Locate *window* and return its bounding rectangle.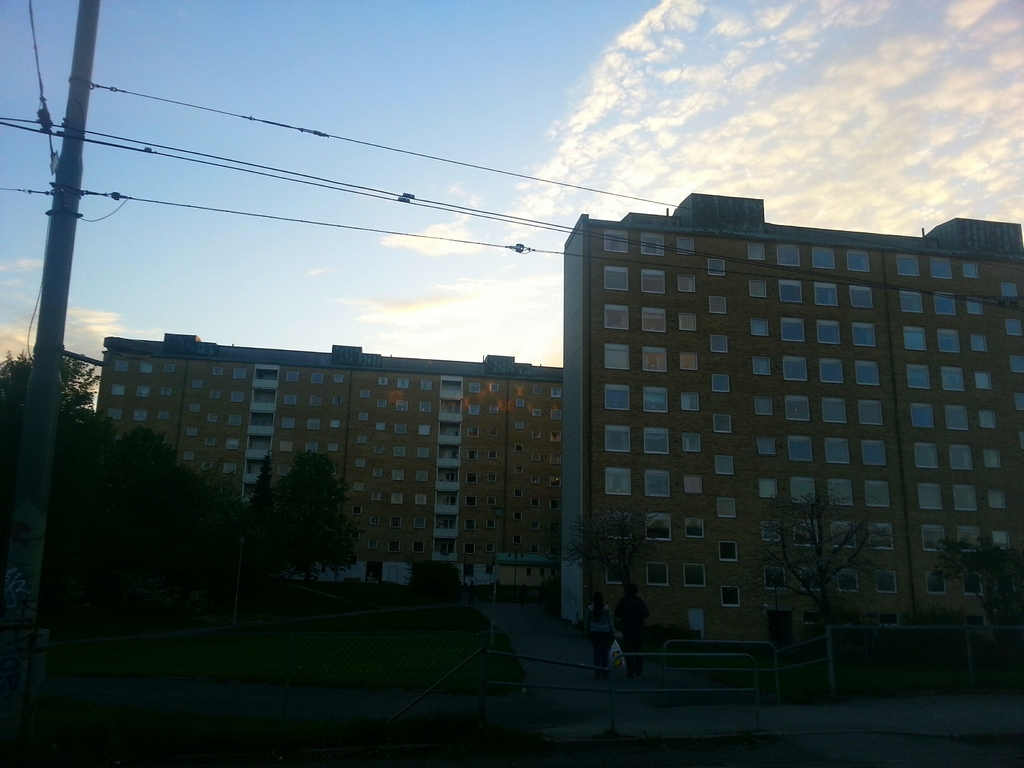
box=[414, 541, 422, 551].
